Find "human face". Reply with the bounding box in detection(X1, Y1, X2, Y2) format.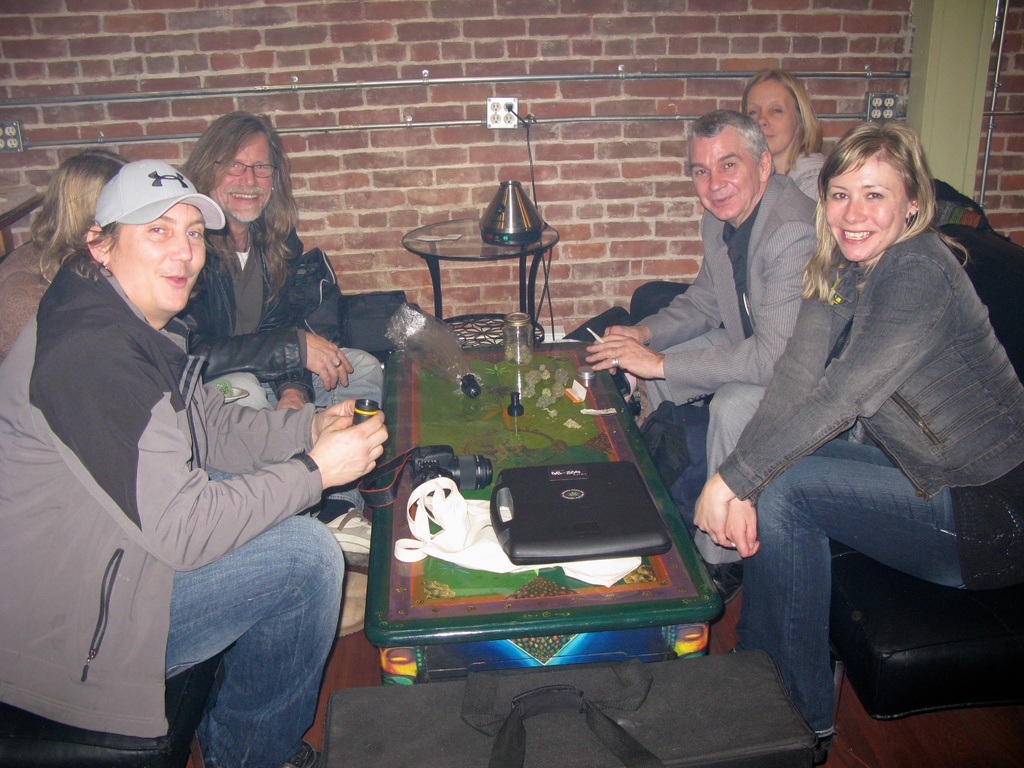
detection(109, 204, 205, 321).
